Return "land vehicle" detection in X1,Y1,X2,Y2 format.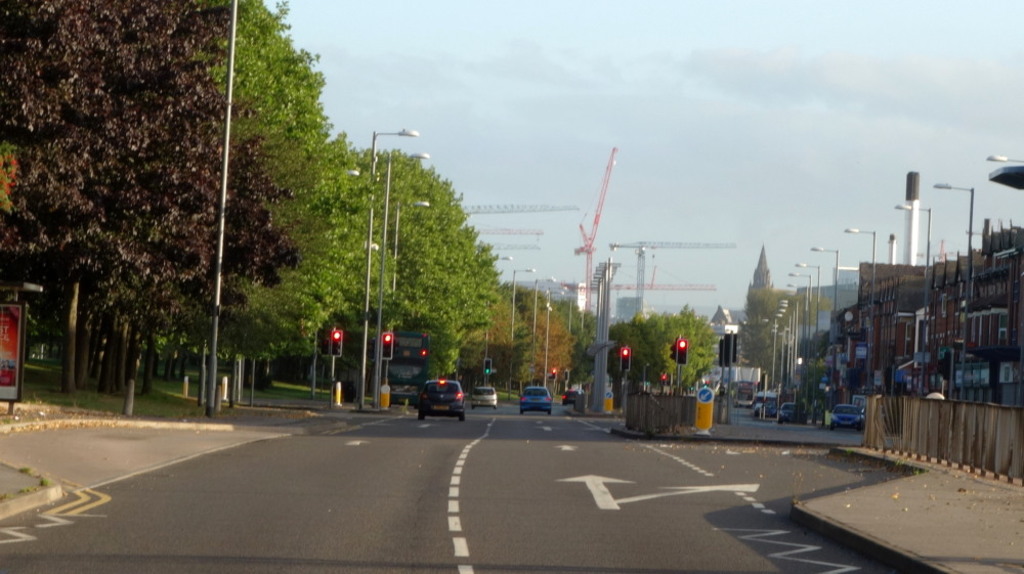
521,388,549,413.
